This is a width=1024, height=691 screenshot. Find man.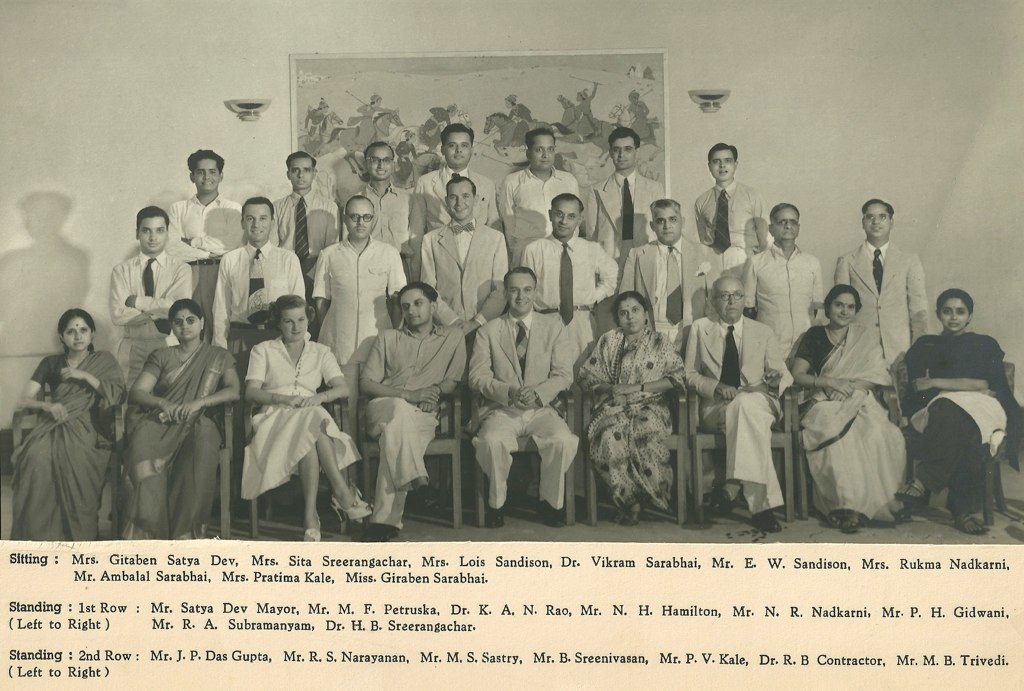
Bounding box: detection(106, 203, 192, 355).
